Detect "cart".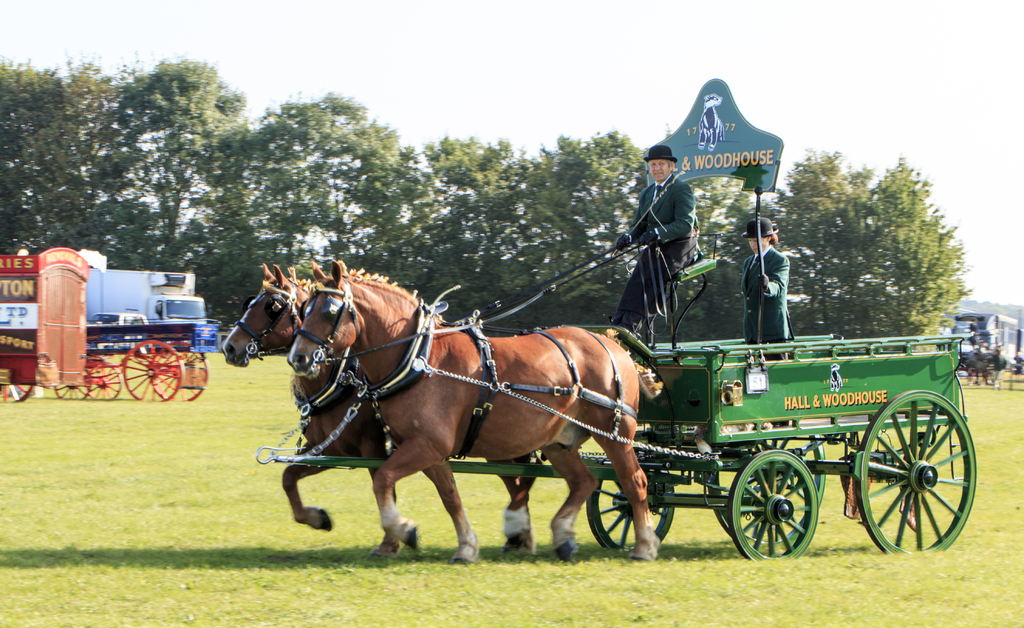
Detected at 55/321/221/402.
